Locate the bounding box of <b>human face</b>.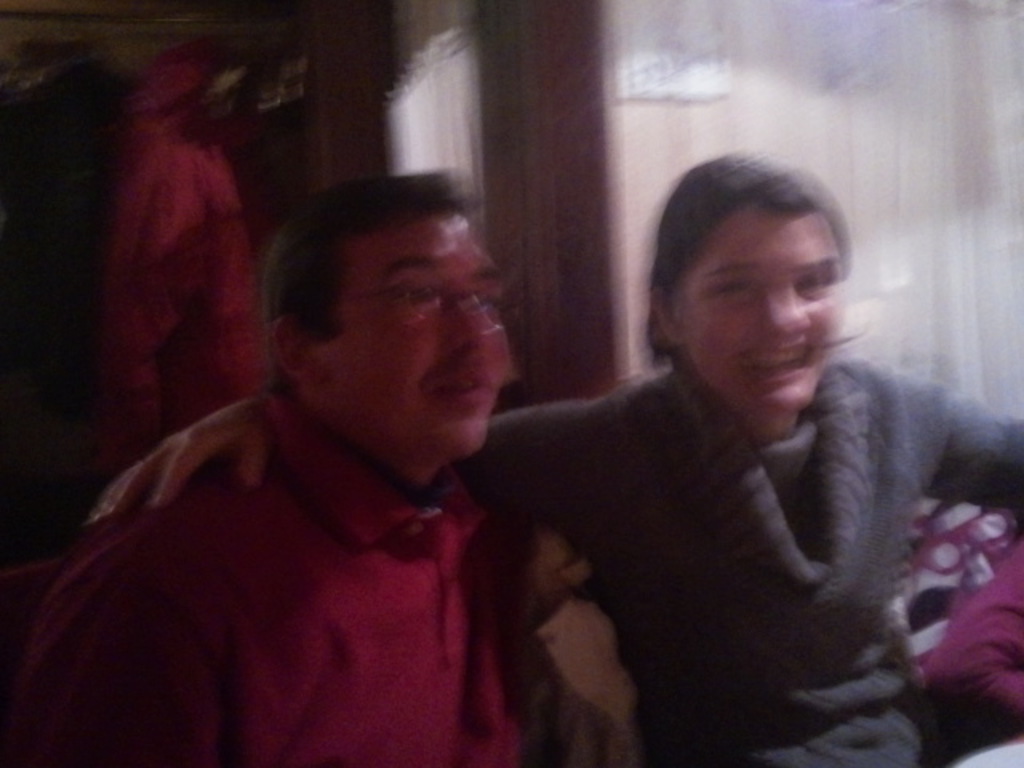
Bounding box: rect(318, 205, 507, 459).
